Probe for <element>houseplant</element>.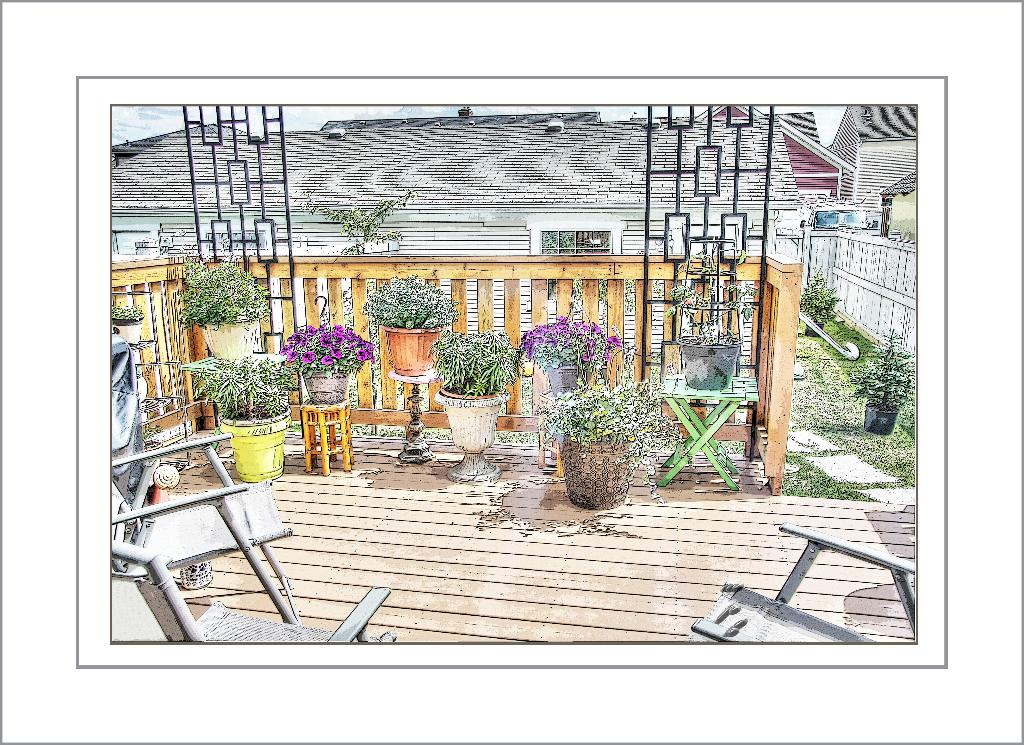
Probe result: l=172, t=238, r=274, b=361.
